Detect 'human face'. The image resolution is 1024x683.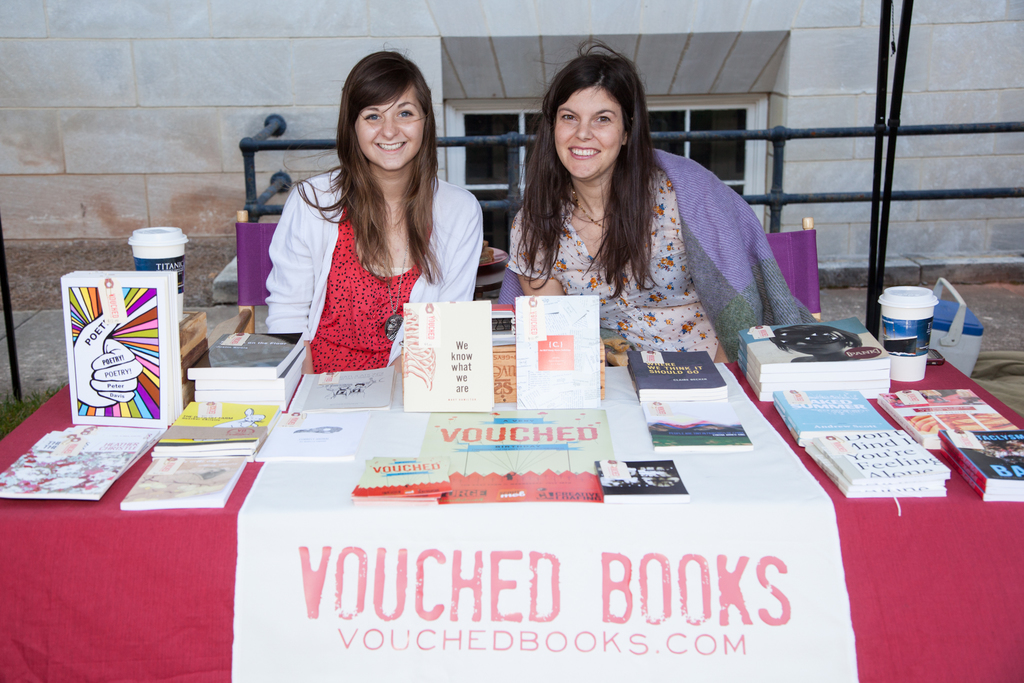
<region>554, 85, 624, 178</region>.
